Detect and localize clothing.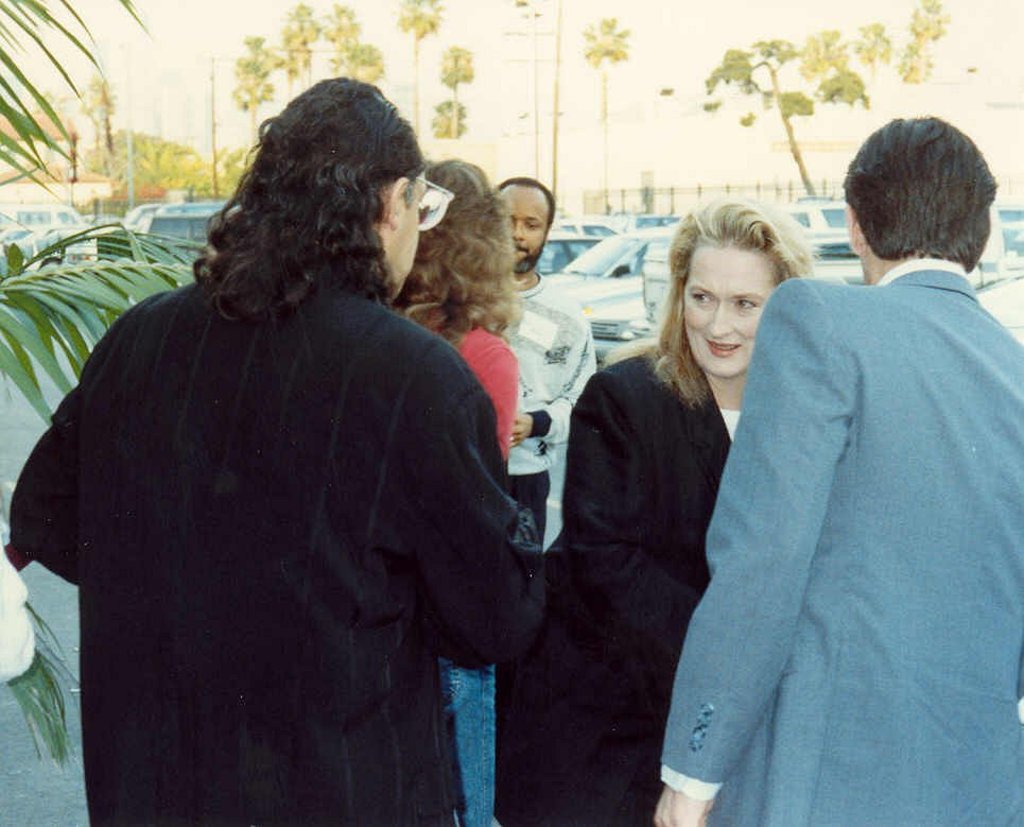
Localized at bbox=[641, 259, 1023, 826].
